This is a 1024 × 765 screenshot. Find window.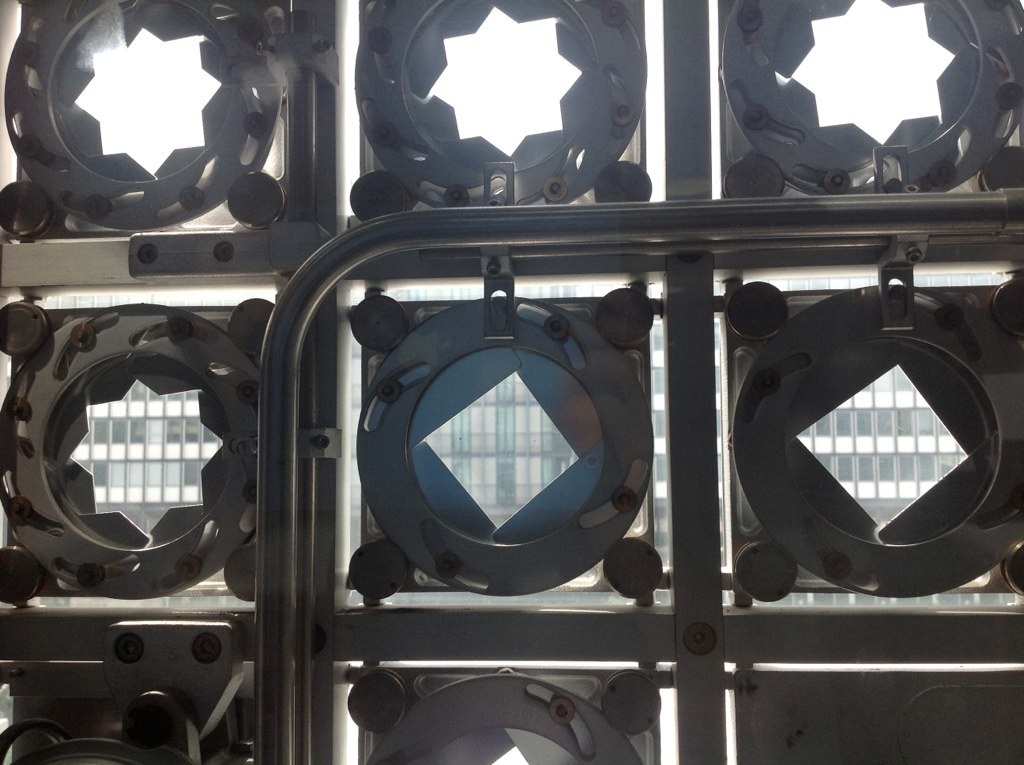
Bounding box: l=48, t=360, r=226, b=562.
